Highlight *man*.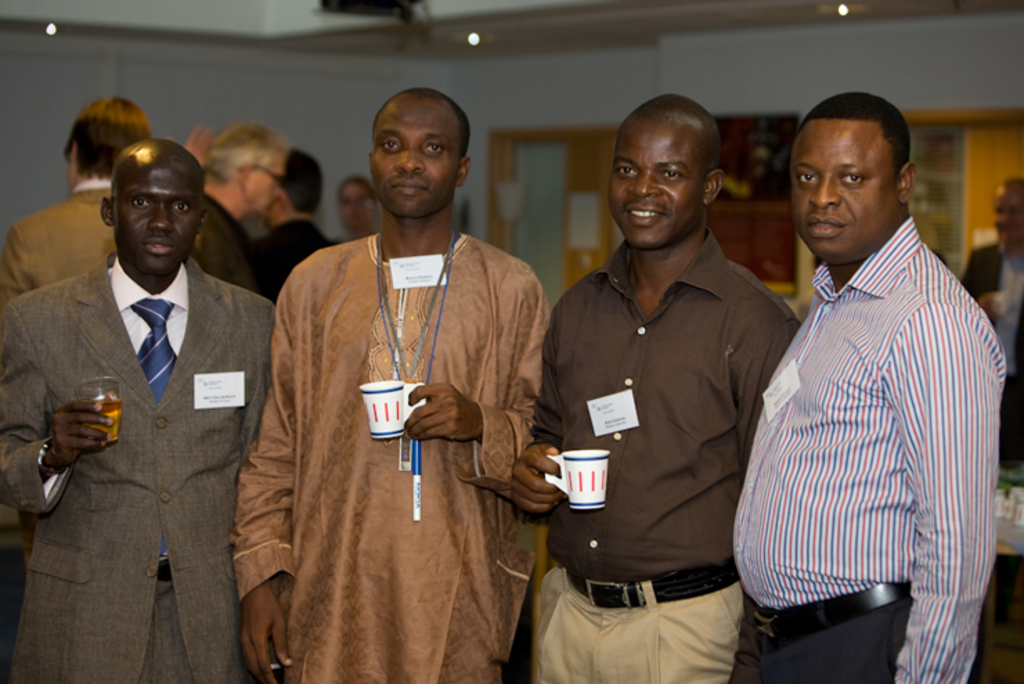
Highlighted region: (x1=230, y1=79, x2=556, y2=683).
